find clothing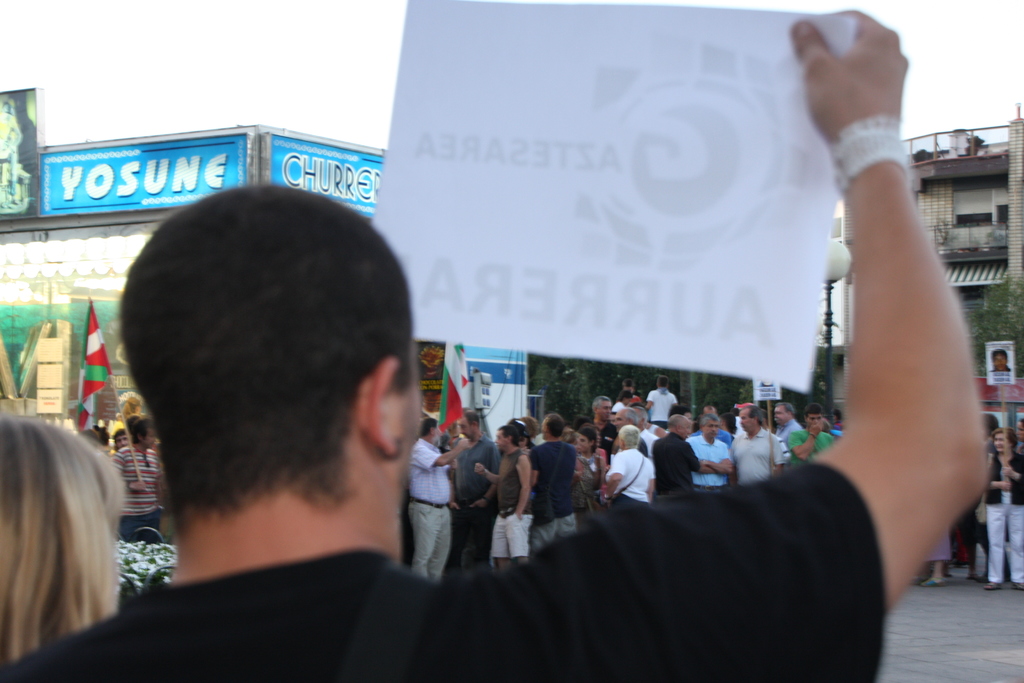
bbox=[533, 516, 579, 555]
